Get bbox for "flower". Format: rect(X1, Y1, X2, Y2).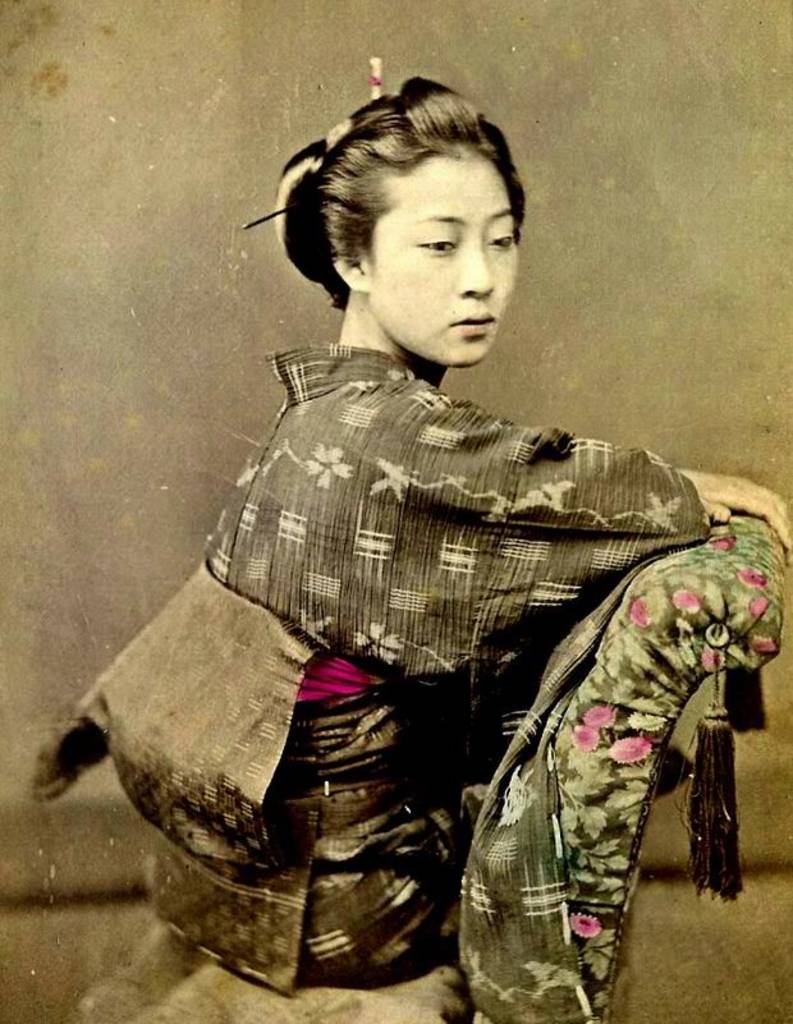
rect(565, 912, 600, 946).
